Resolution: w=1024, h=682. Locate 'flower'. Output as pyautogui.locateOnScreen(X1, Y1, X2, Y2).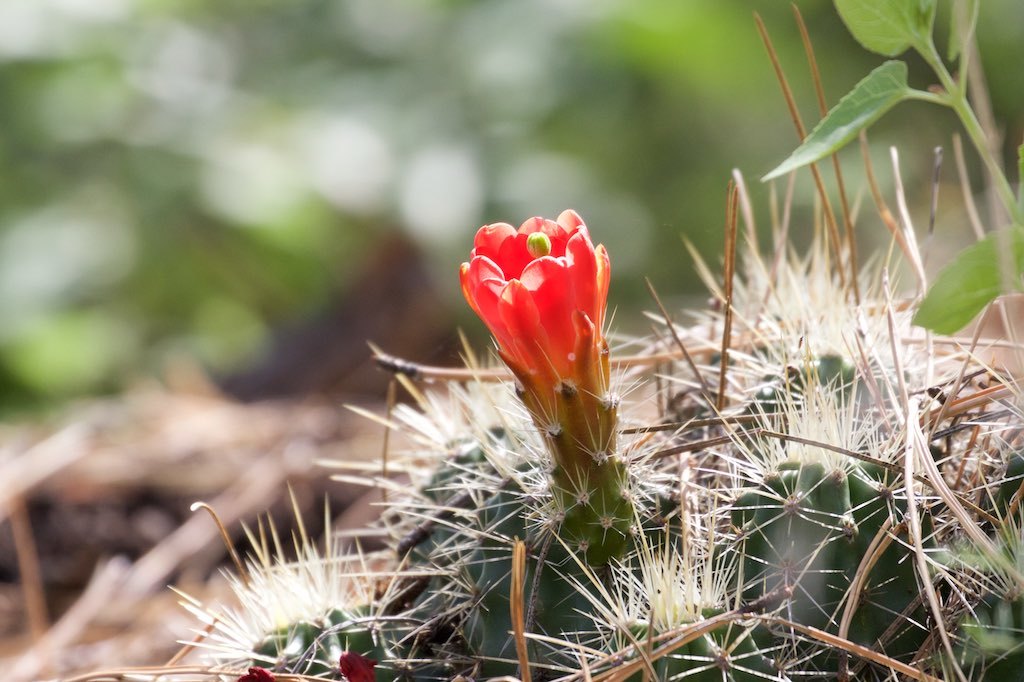
pyautogui.locateOnScreen(450, 204, 637, 461).
